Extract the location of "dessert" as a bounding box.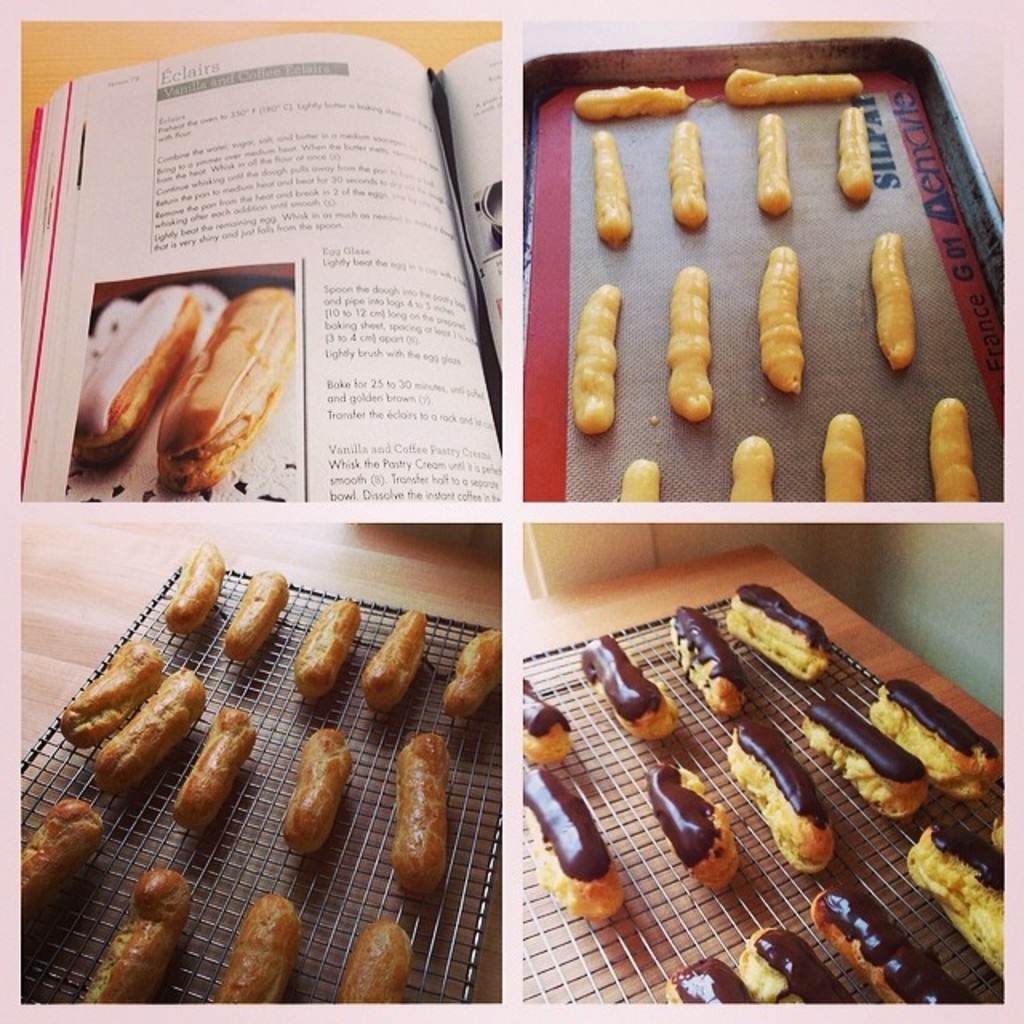
locate(581, 638, 666, 736).
